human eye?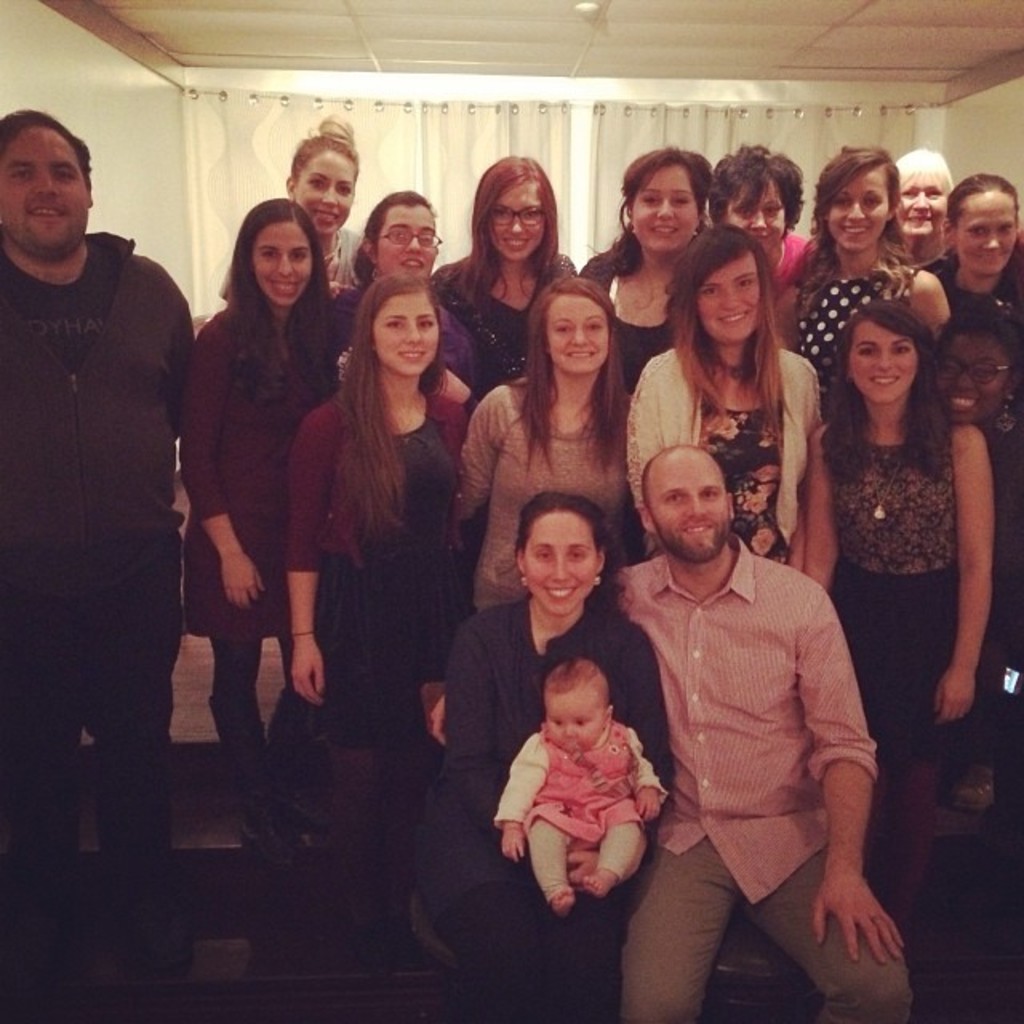
{"x1": 307, "y1": 173, "x2": 325, "y2": 189}
